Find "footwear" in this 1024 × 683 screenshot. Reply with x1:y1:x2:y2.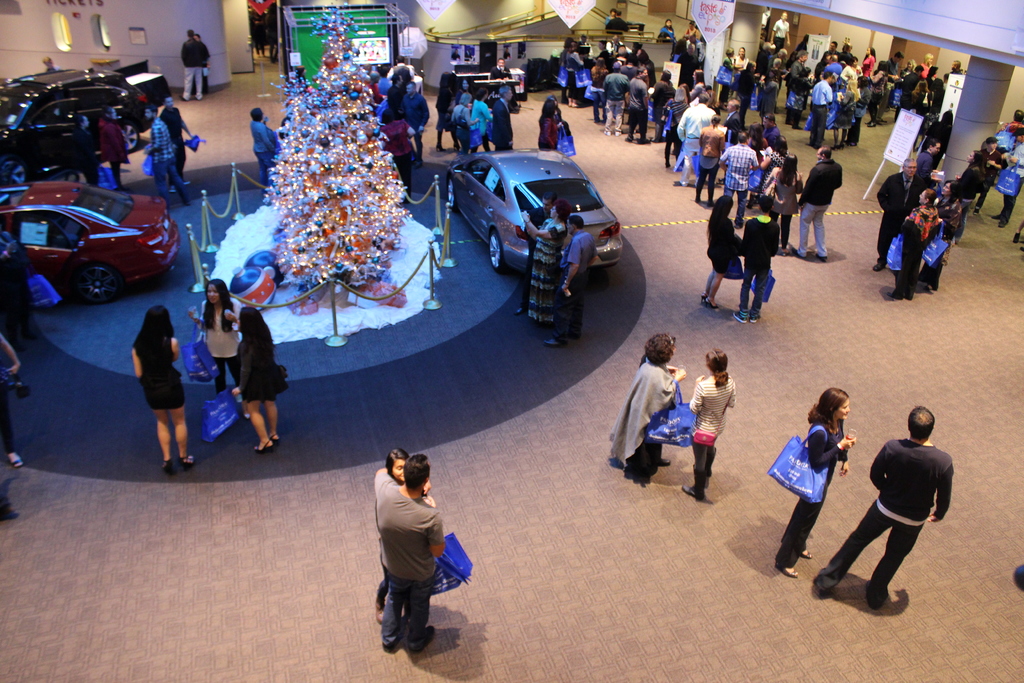
1012:233:1023:244.
